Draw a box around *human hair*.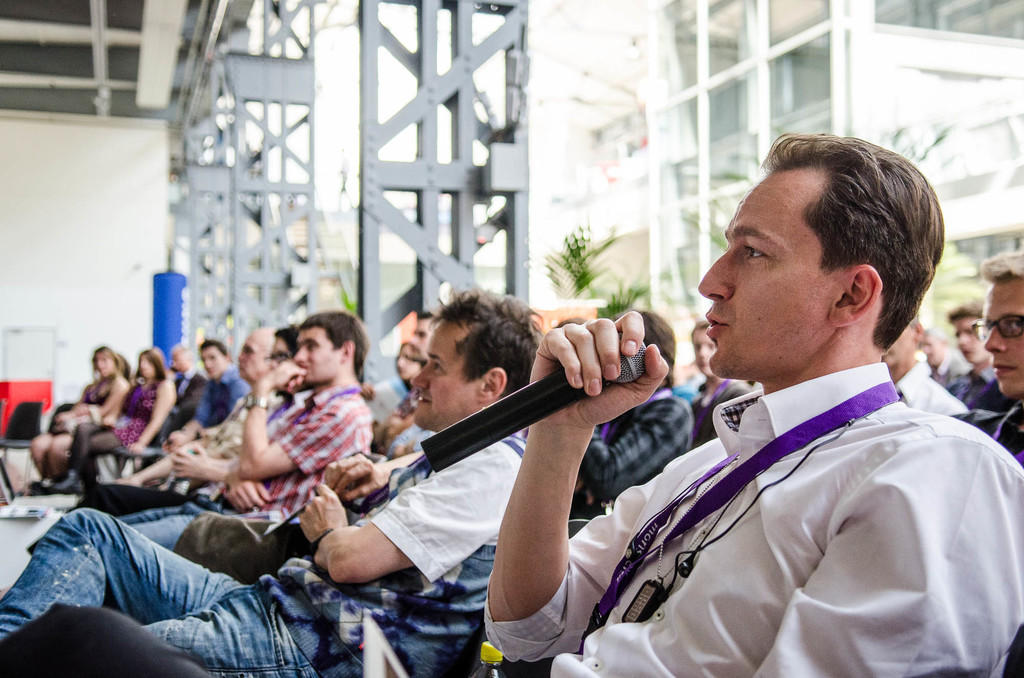
<box>909,318,926,340</box>.
